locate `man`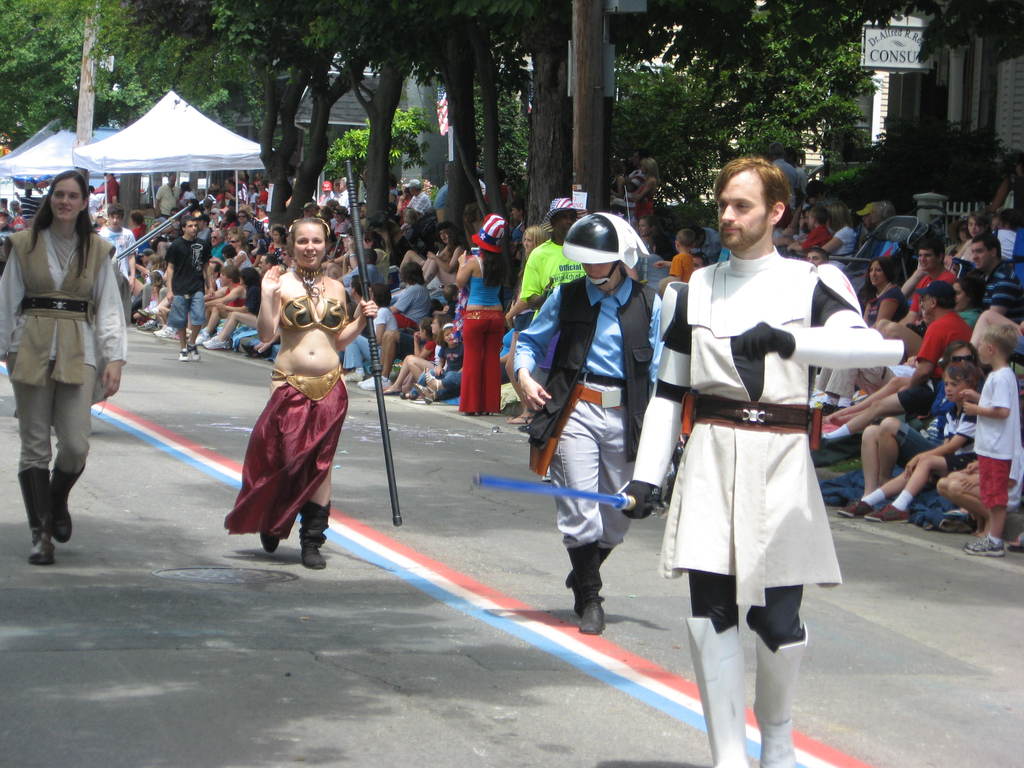
x1=99 y1=201 x2=136 y2=291
